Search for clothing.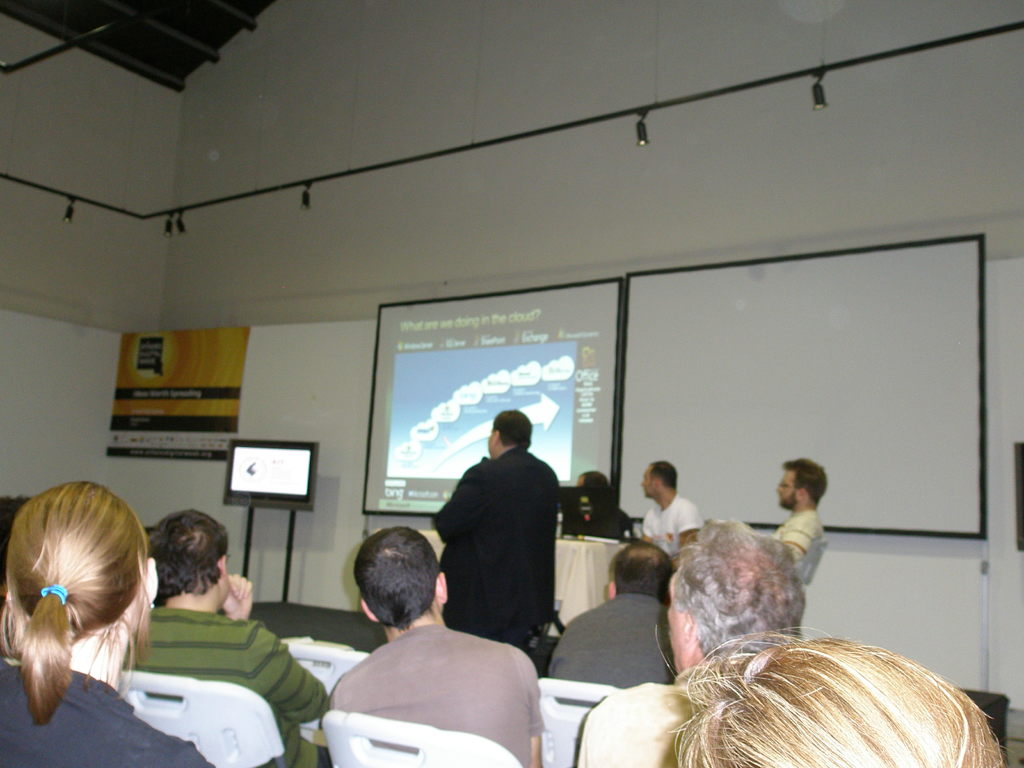
Found at locate(776, 504, 826, 566).
